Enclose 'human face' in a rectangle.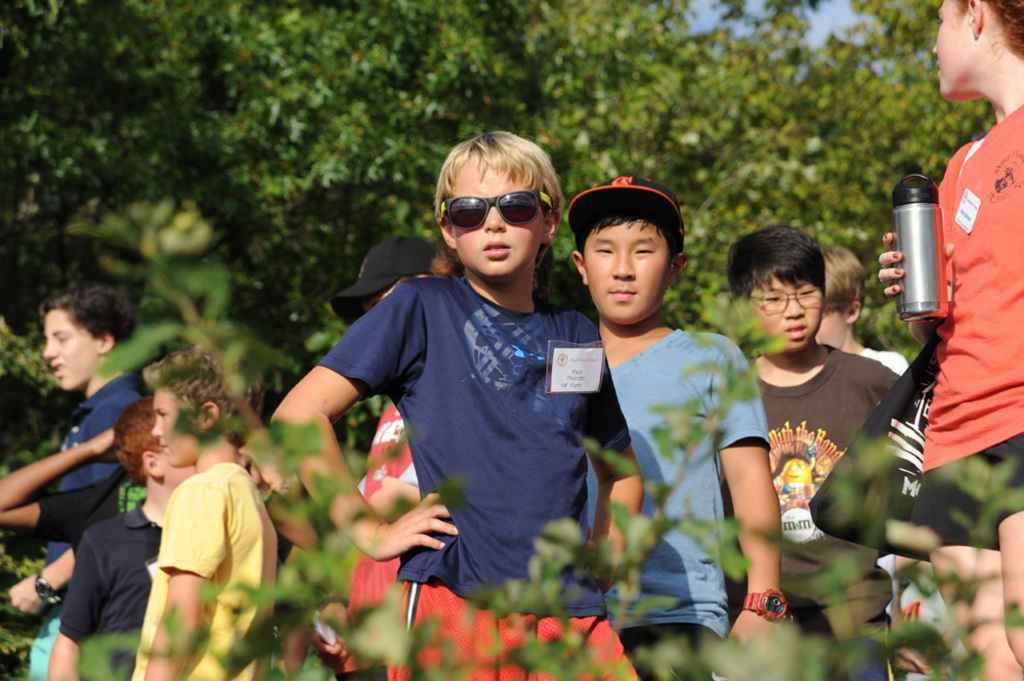
left=44, top=301, right=101, bottom=394.
